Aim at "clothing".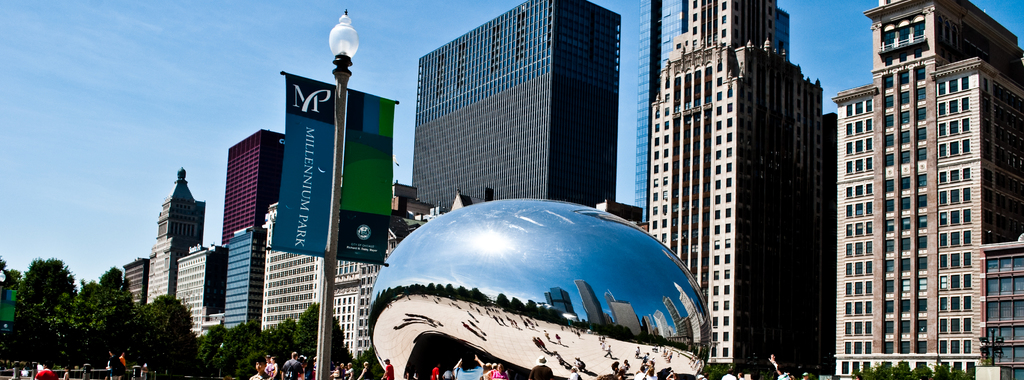
Aimed at x1=483, y1=370, x2=509, y2=379.
